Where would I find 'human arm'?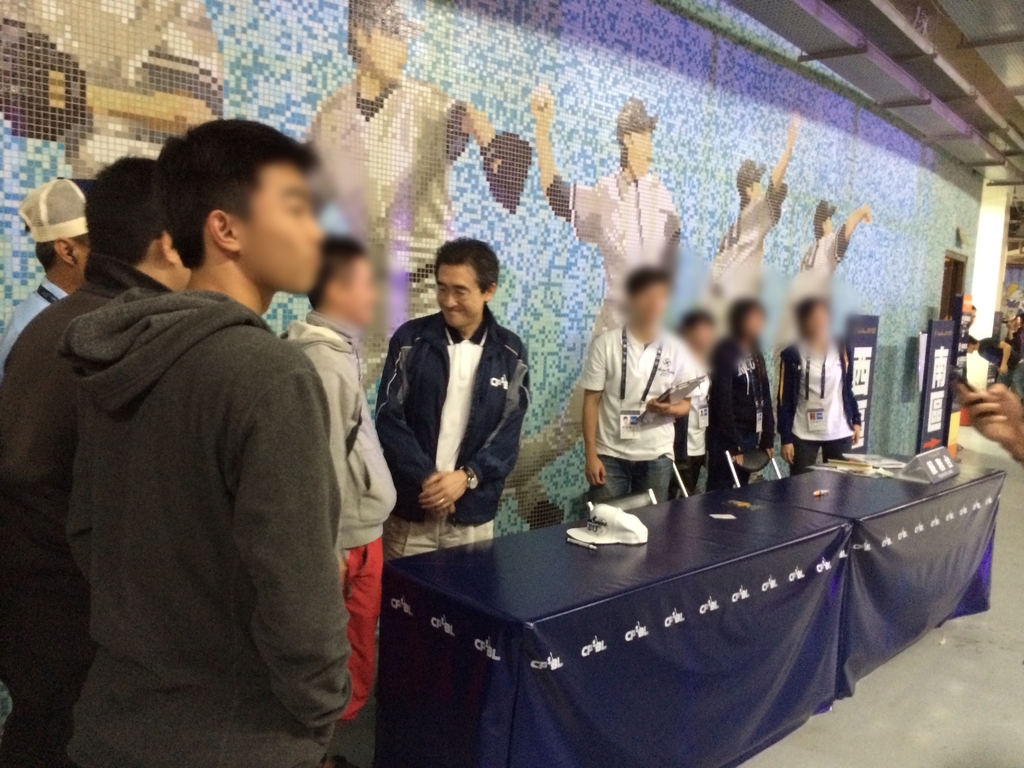
At locate(314, 360, 346, 606).
